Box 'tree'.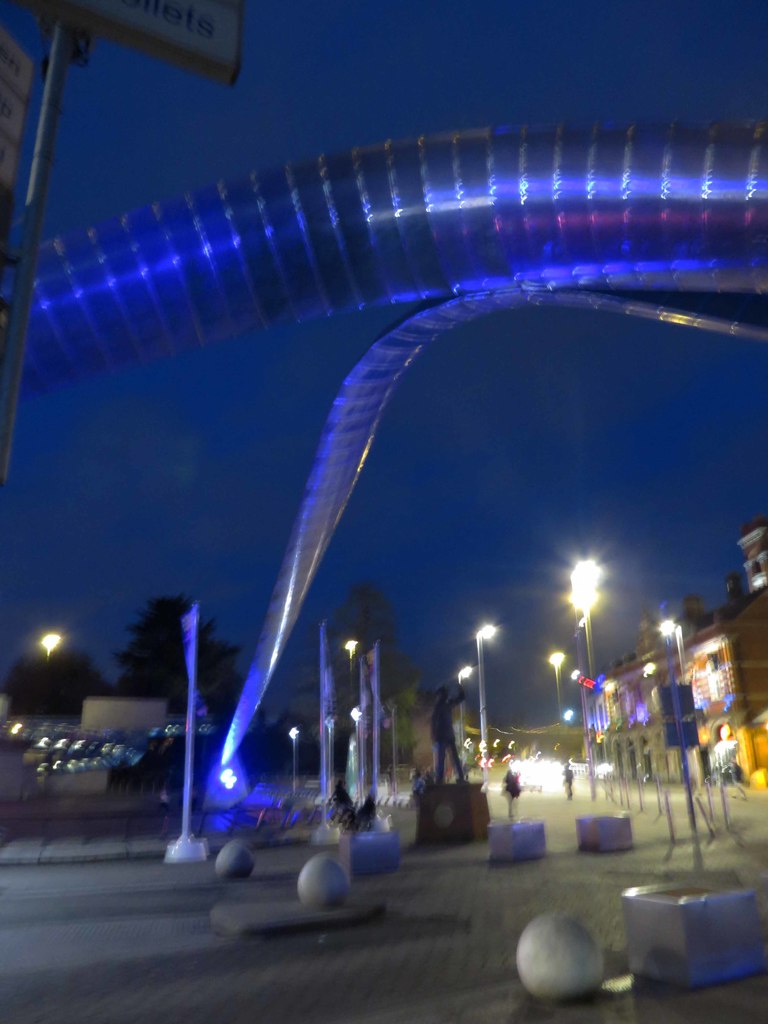
(left=4, top=638, right=122, bottom=722).
